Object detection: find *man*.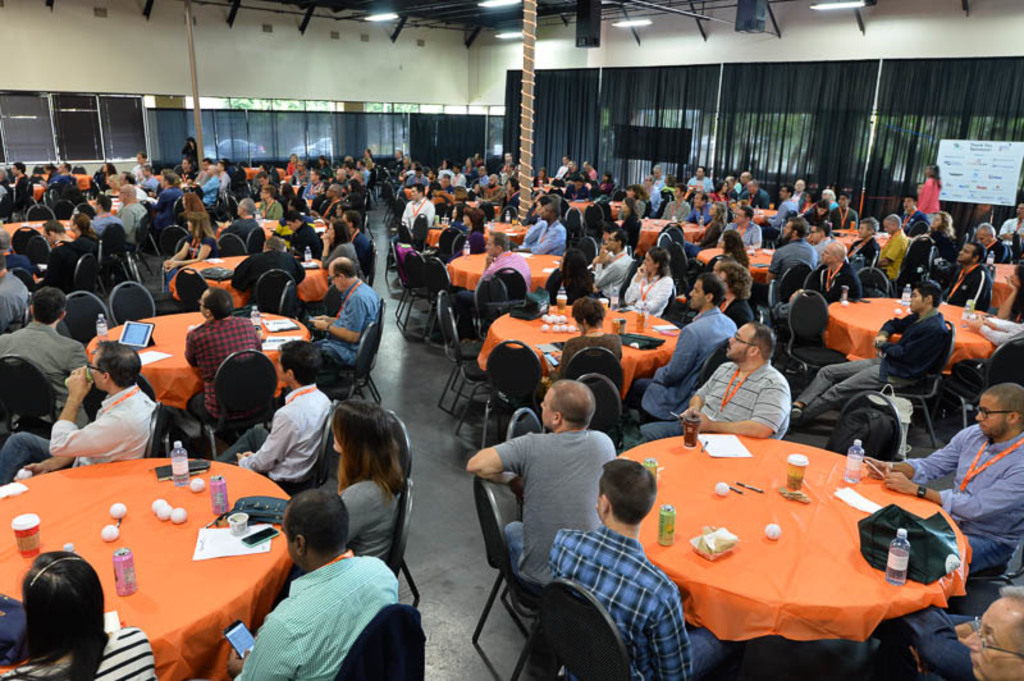
(x1=0, y1=284, x2=92, y2=425).
